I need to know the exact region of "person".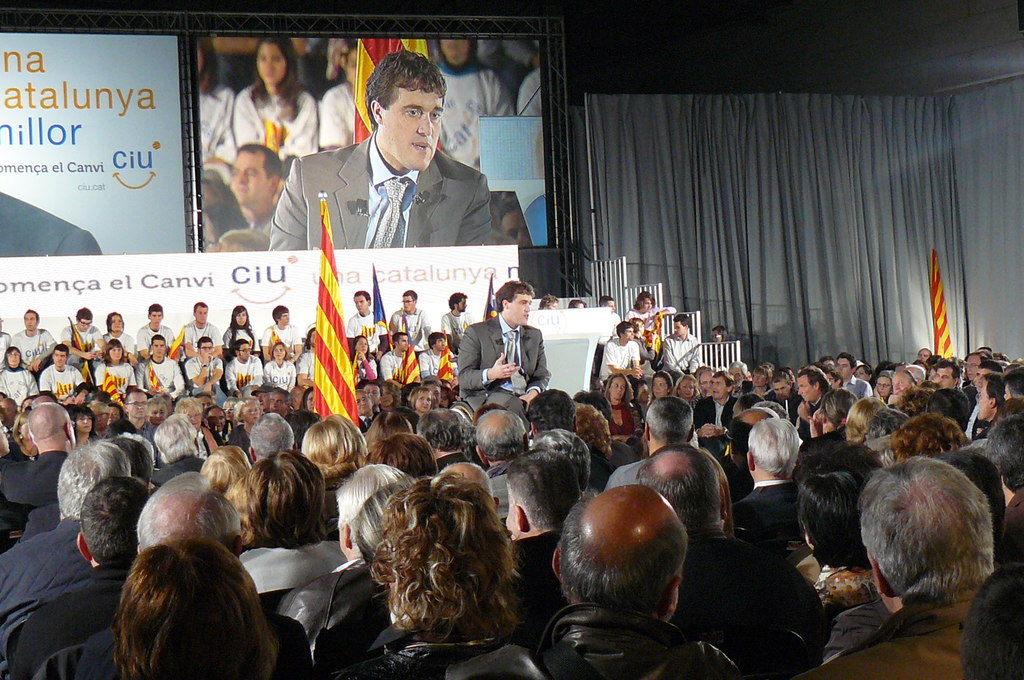
Region: {"left": 204, "top": 144, "right": 282, "bottom": 248}.
